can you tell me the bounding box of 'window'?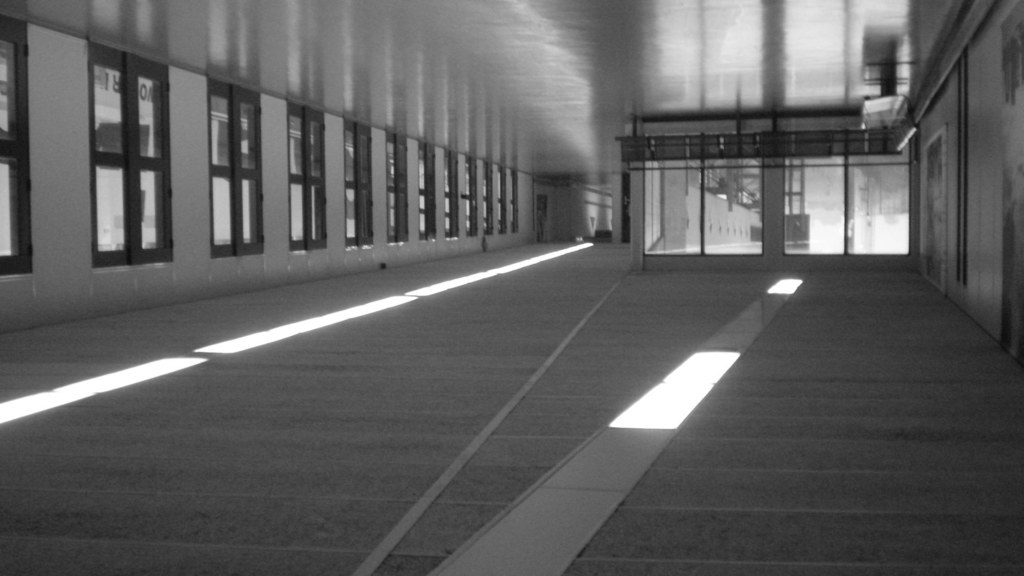
417,138,442,240.
